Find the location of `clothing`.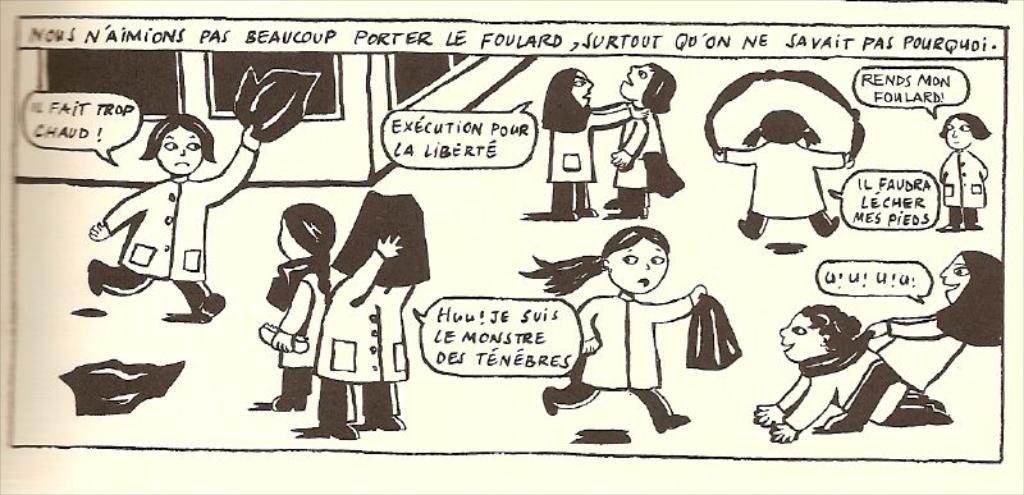
Location: <bbox>120, 143, 260, 279</bbox>.
